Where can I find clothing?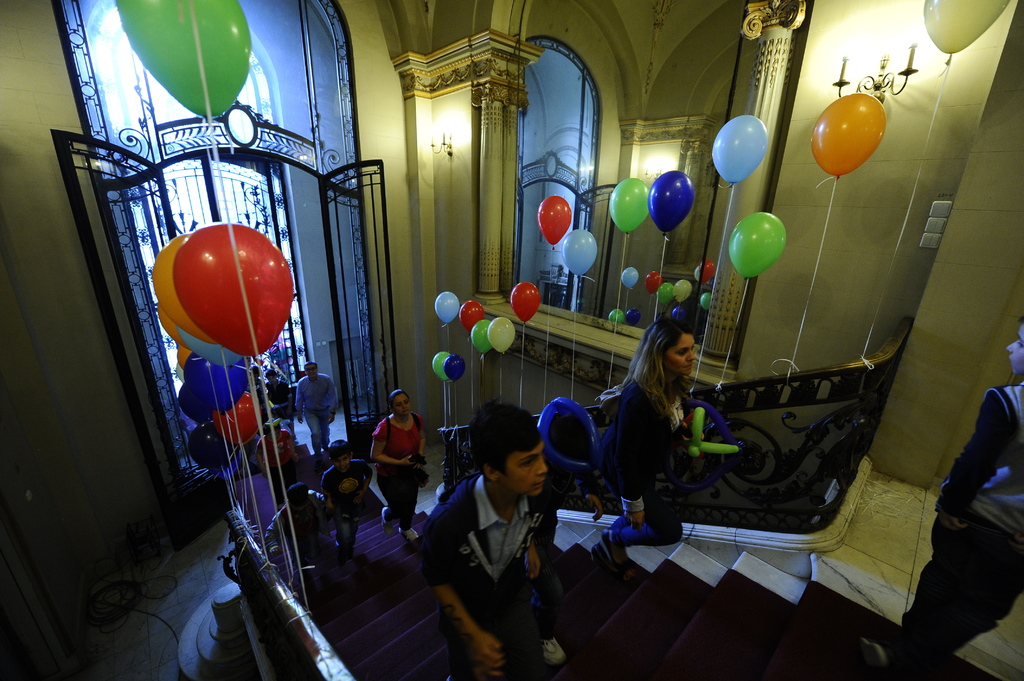
You can find it at [597,367,696,550].
